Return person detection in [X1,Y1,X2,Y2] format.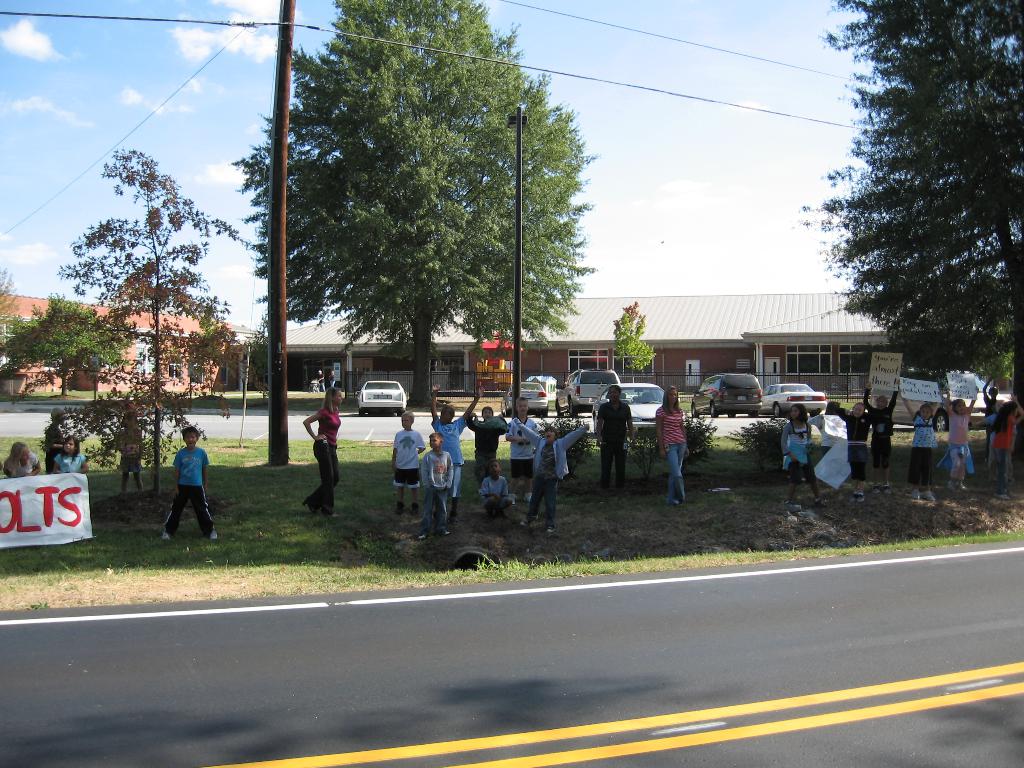
[430,436,449,536].
